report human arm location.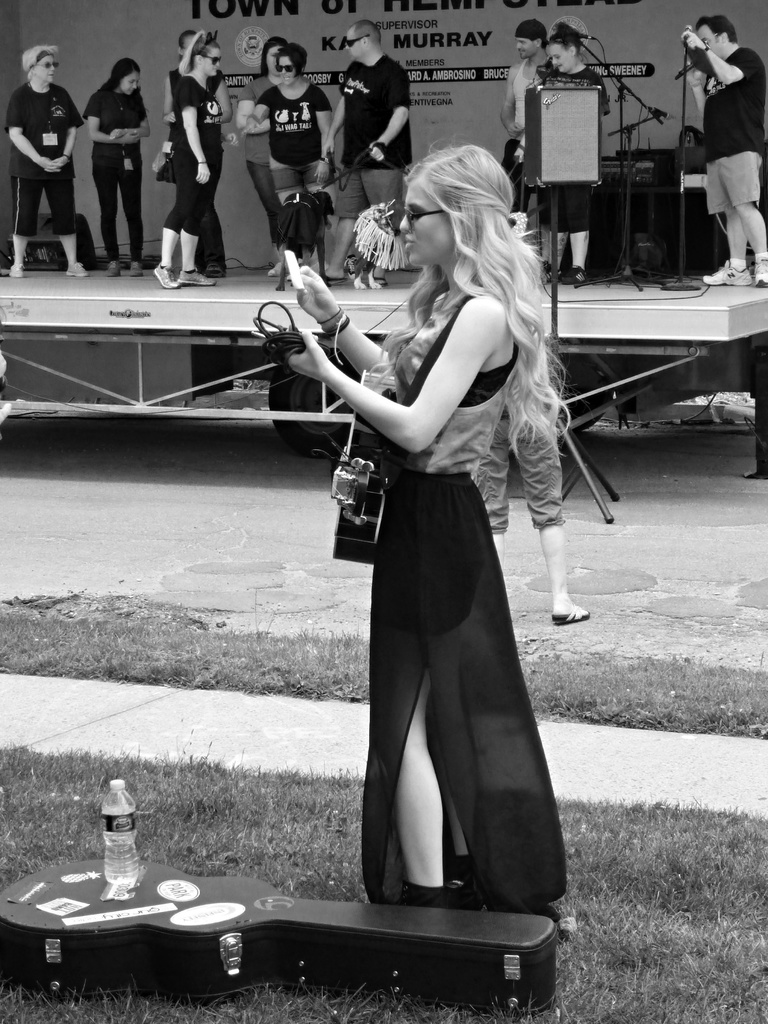
Report: Rect(302, 298, 527, 472).
